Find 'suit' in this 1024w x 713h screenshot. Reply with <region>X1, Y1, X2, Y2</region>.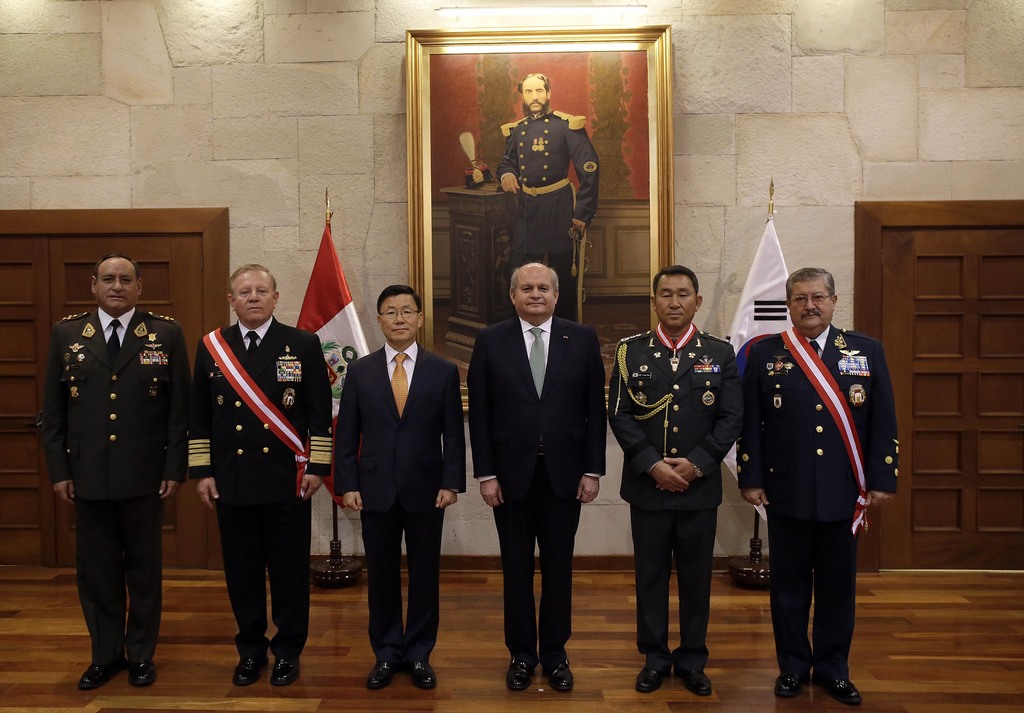
<region>472, 317, 609, 658</region>.
